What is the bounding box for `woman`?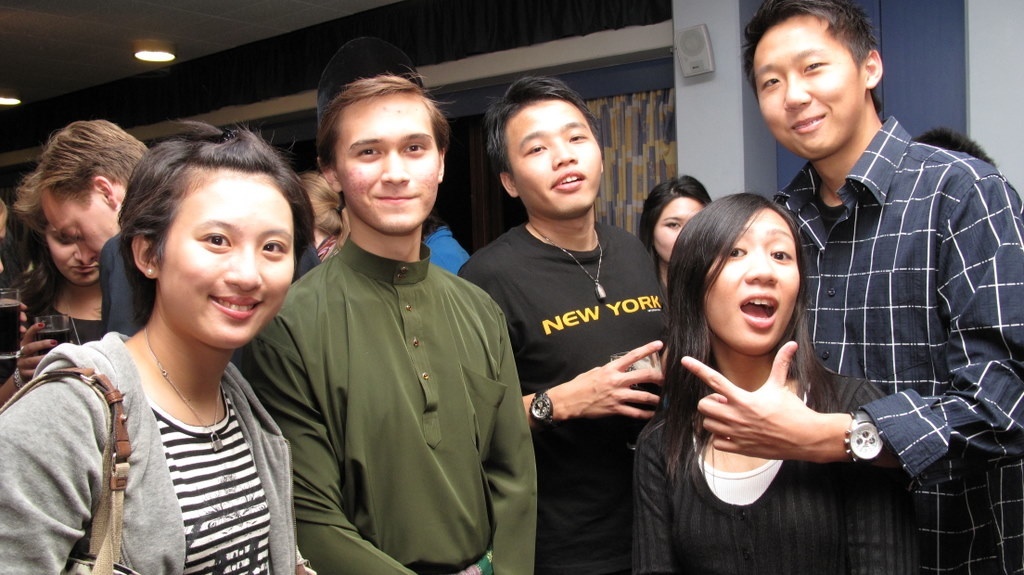
15/116/319/566.
